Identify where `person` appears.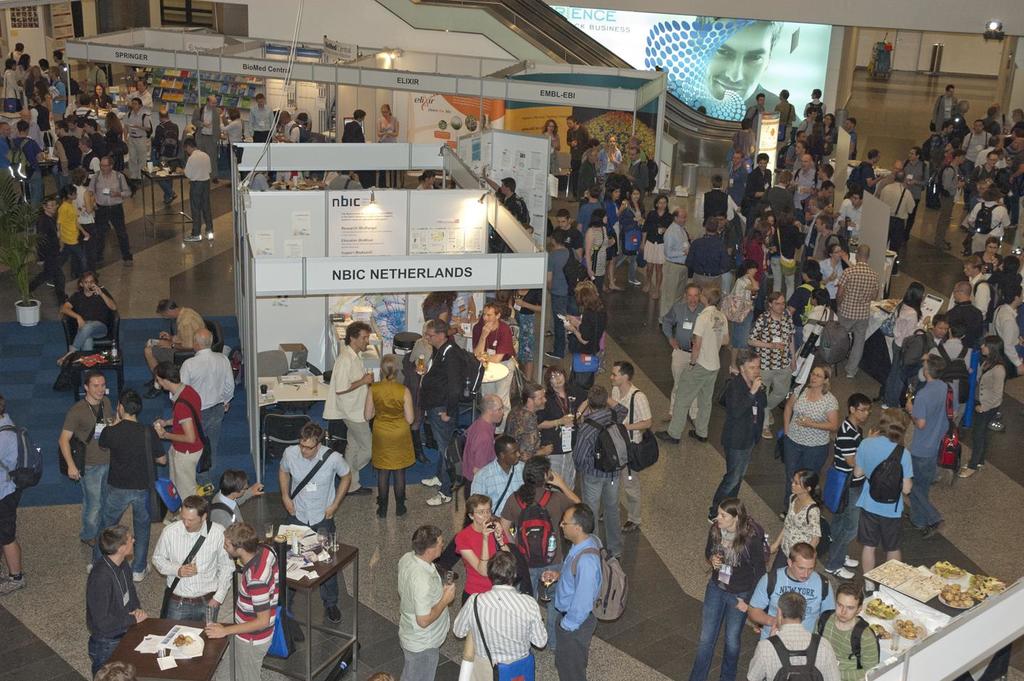
Appears at <bbox>779, 361, 838, 519</bbox>.
